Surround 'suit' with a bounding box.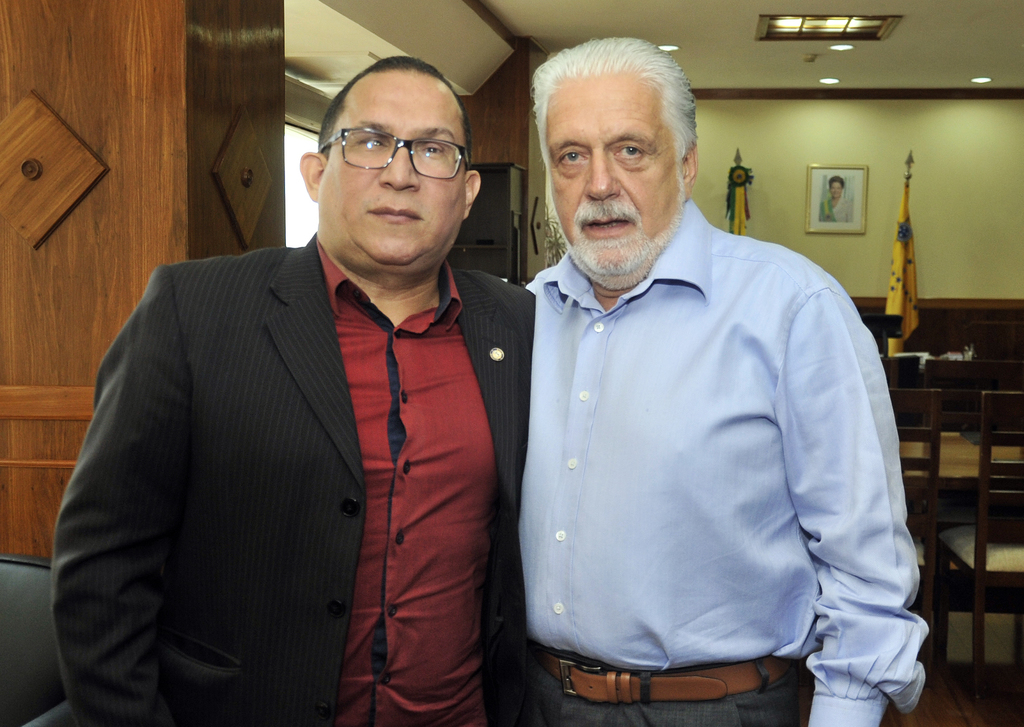
locate(44, 206, 460, 707).
